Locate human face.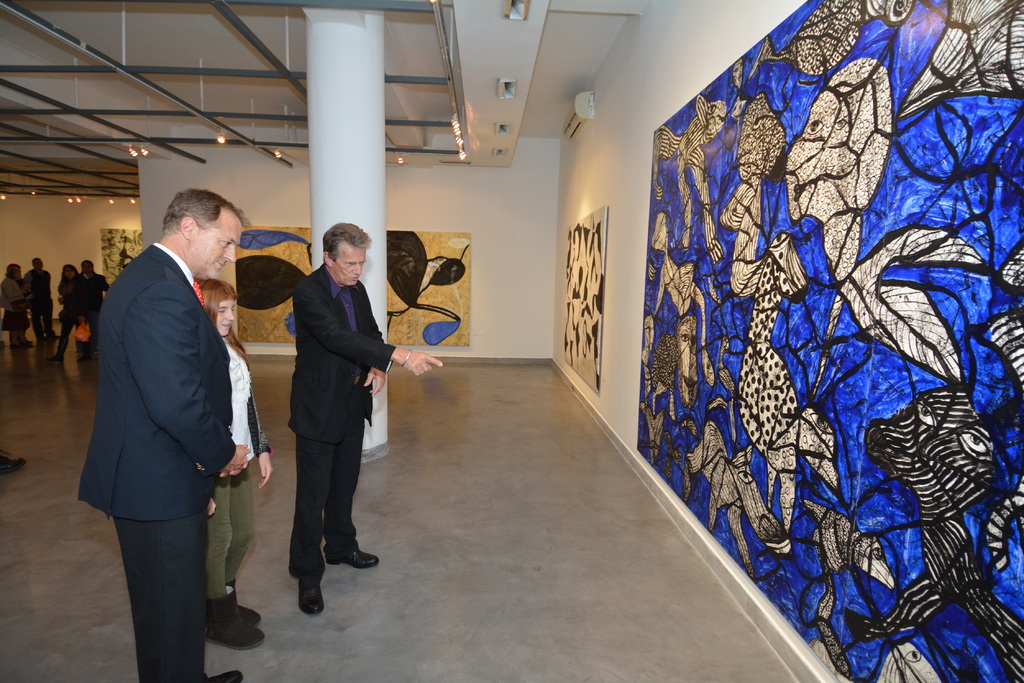
Bounding box: x1=221, y1=296, x2=236, y2=335.
